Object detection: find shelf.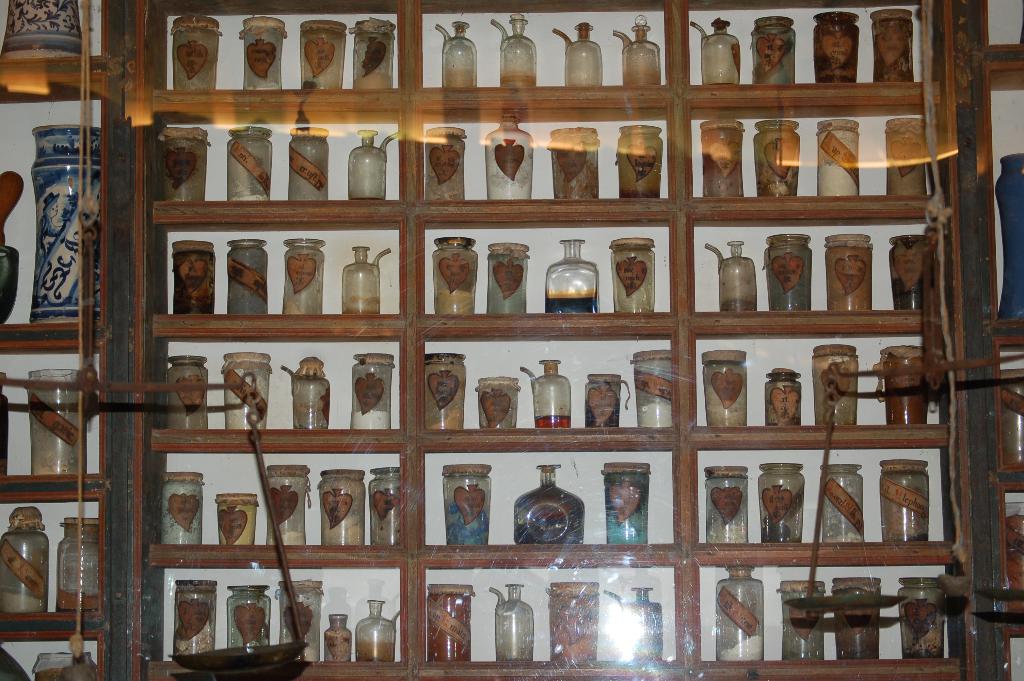
pyautogui.locateOnScreen(698, 568, 951, 668).
